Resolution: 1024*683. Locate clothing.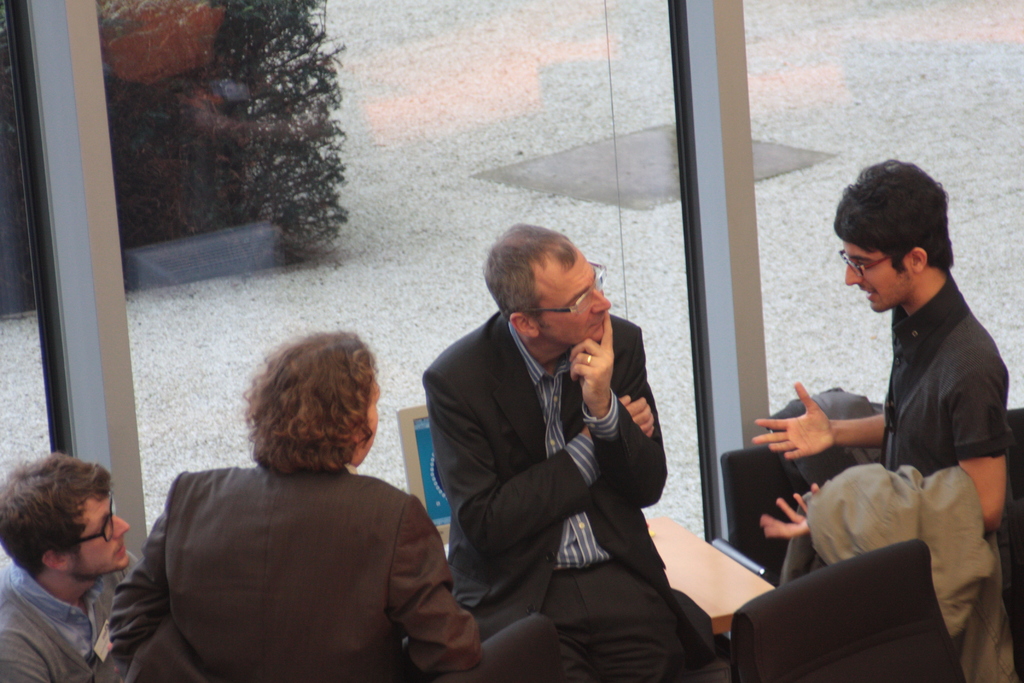
886 268 1015 472.
